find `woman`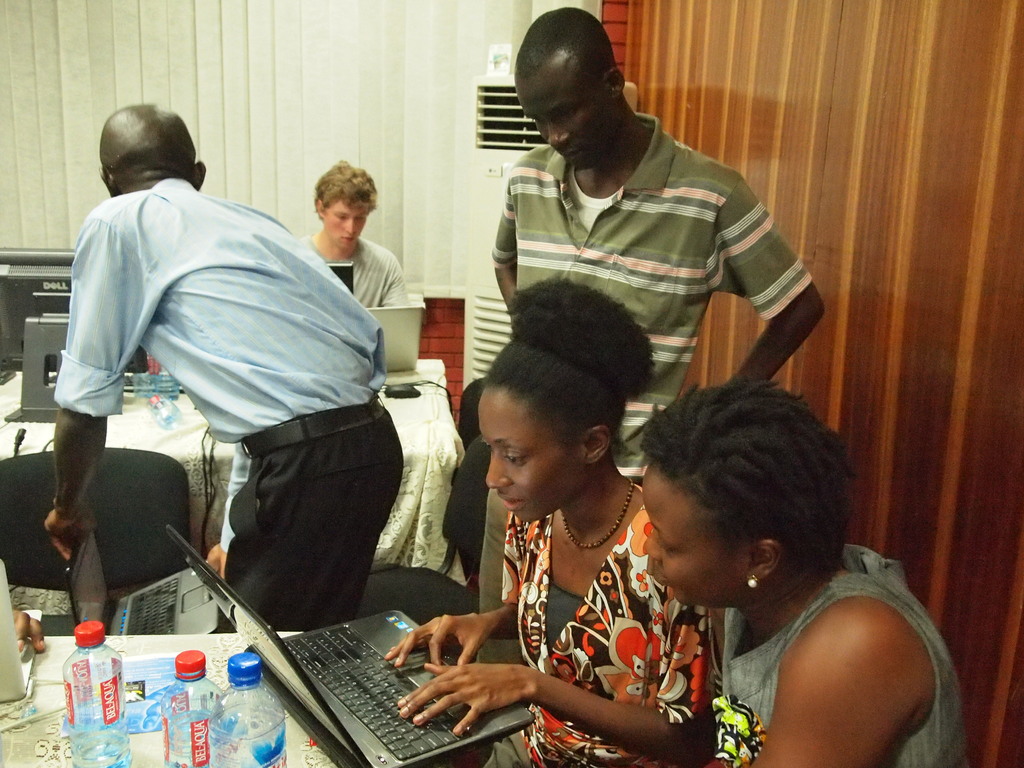
(642,387,965,767)
